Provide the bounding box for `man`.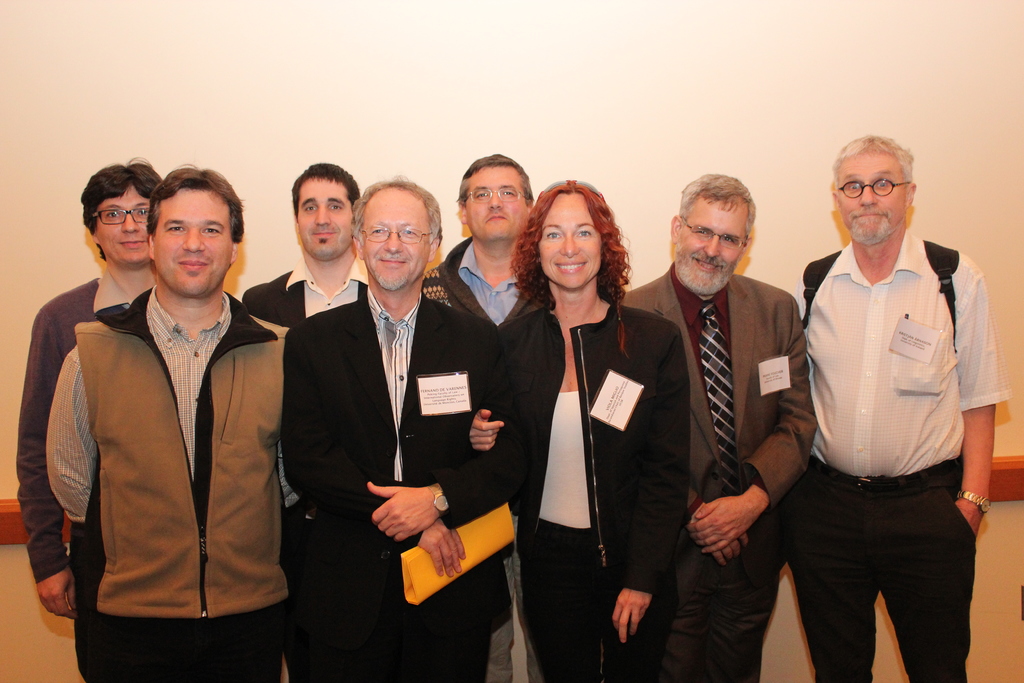
left=241, top=161, right=361, bottom=682.
